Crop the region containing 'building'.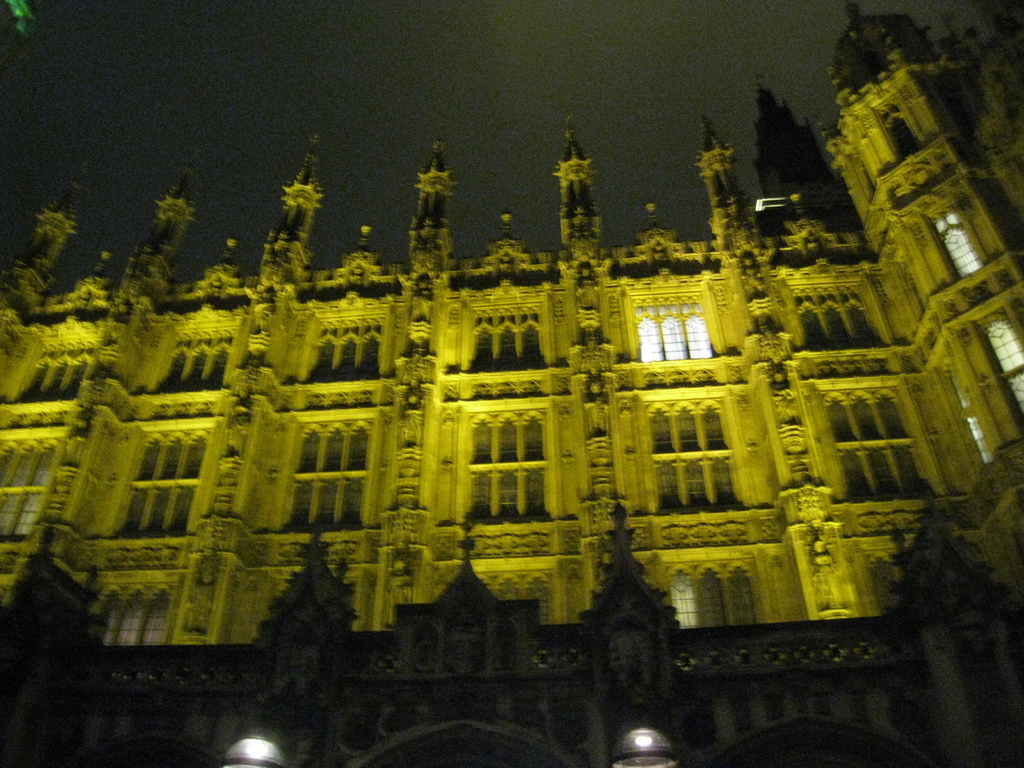
Crop region: 0 0 1014 767.
